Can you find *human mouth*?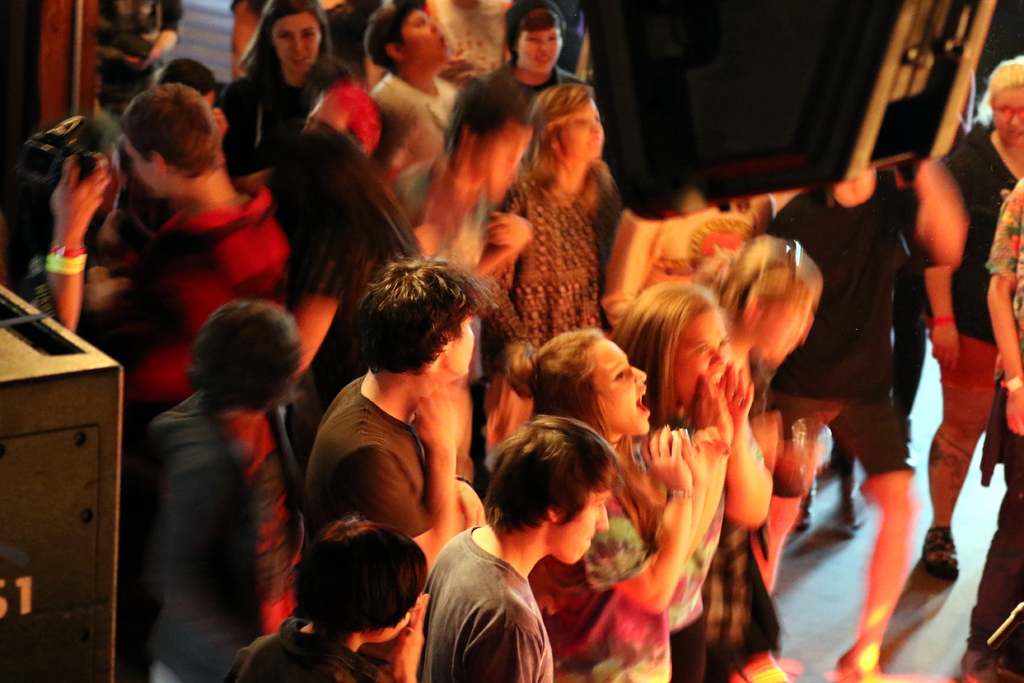
Yes, bounding box: bbox(536, 53, 548, 65).
